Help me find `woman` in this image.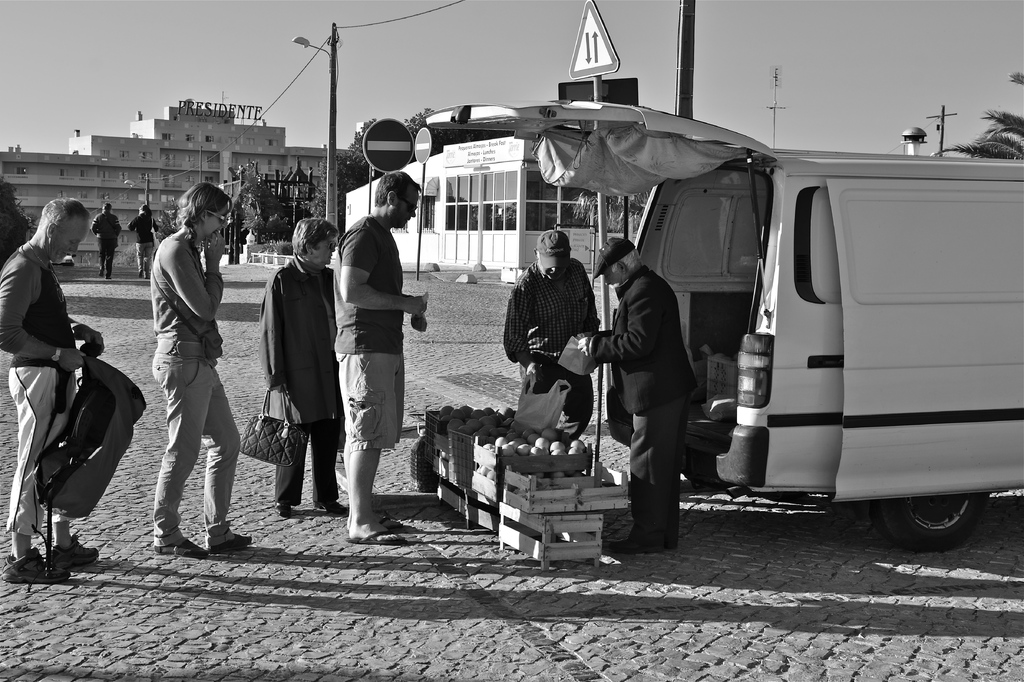
Found it: <region>259, 218, 348, 514</region>.
